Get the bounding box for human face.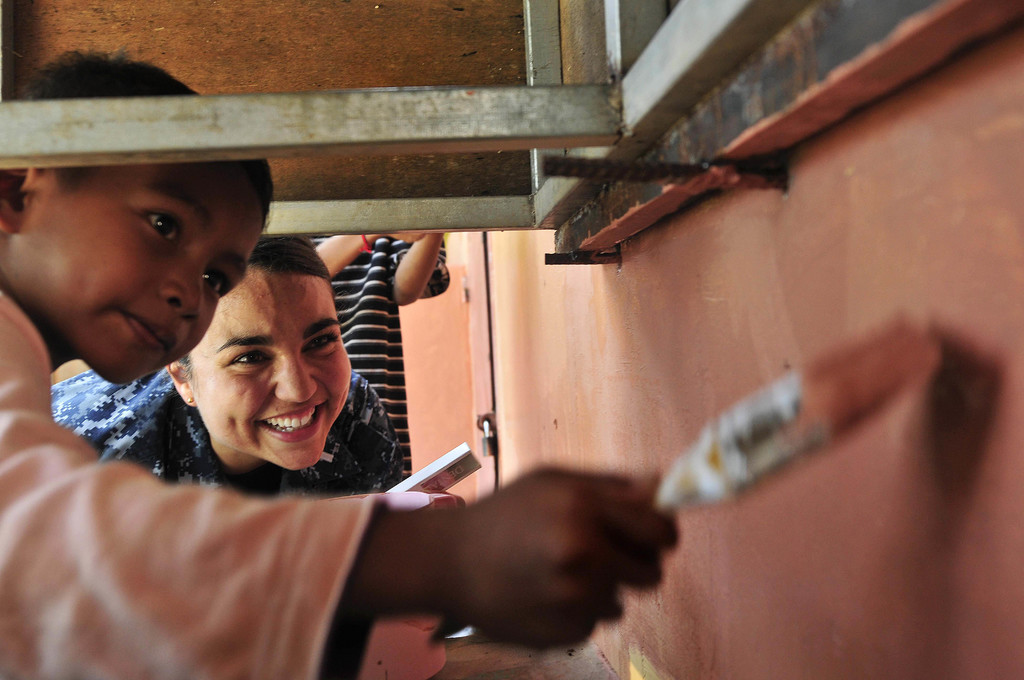
box=[189, 263, 345, 474].
